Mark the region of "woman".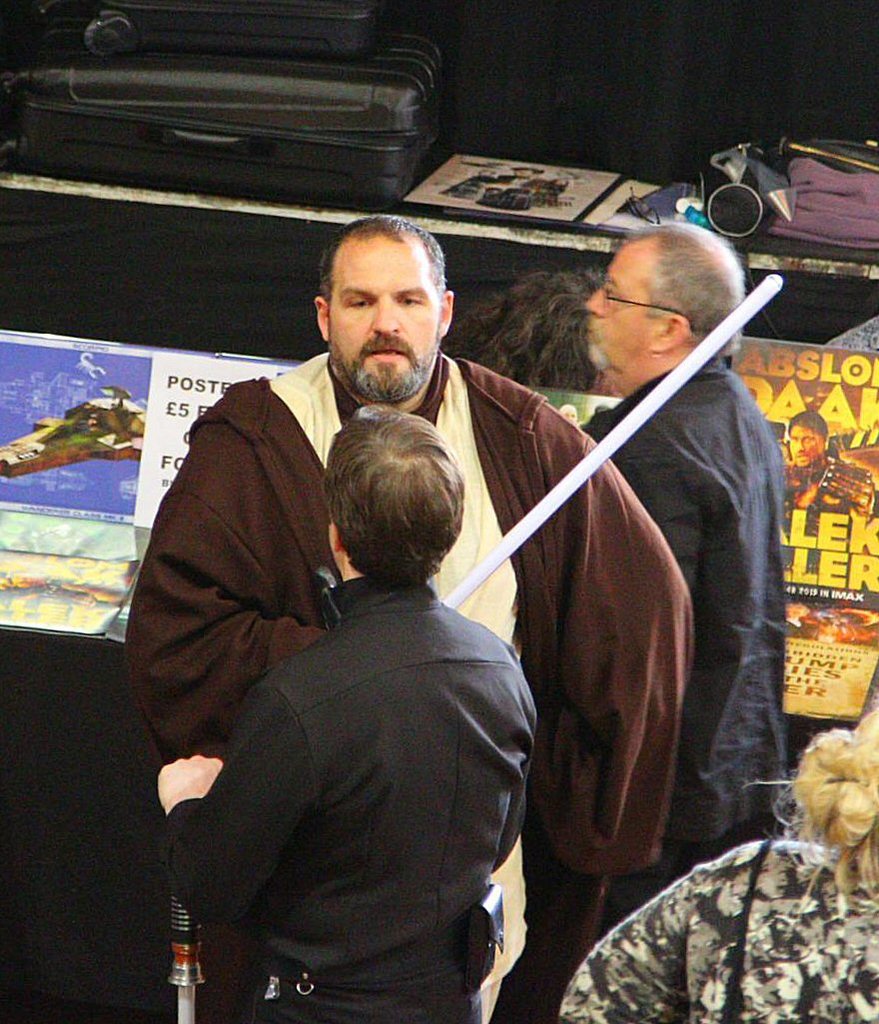
Region: (553,696,878,1021).
